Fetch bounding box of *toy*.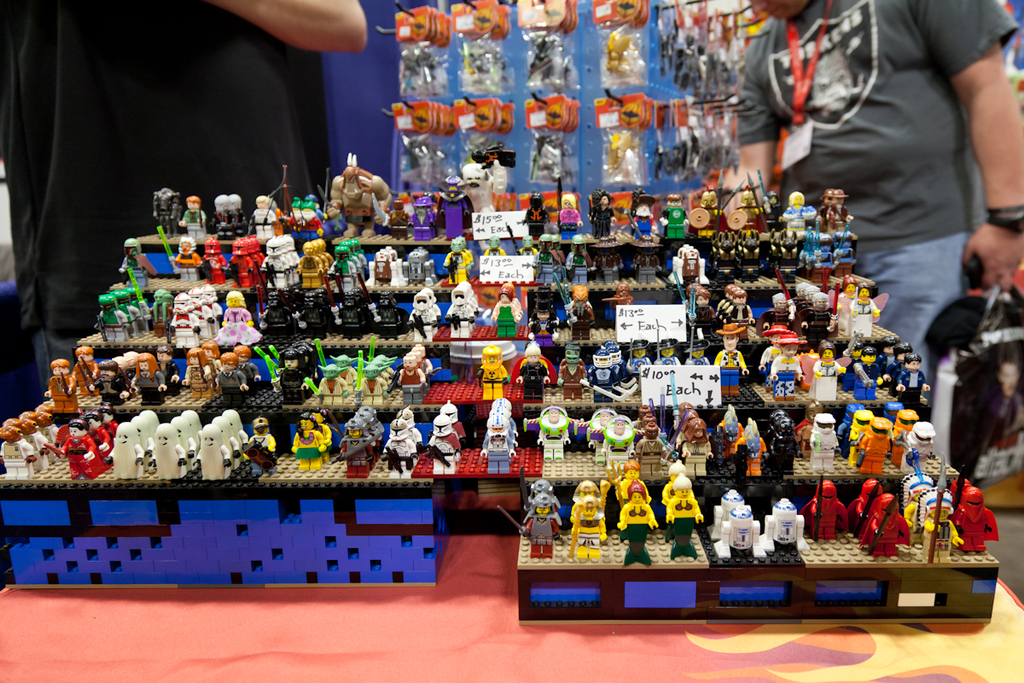
Bbox: {"x1": 604, "y1": 416, "x2": 636, "y2": 470}.
